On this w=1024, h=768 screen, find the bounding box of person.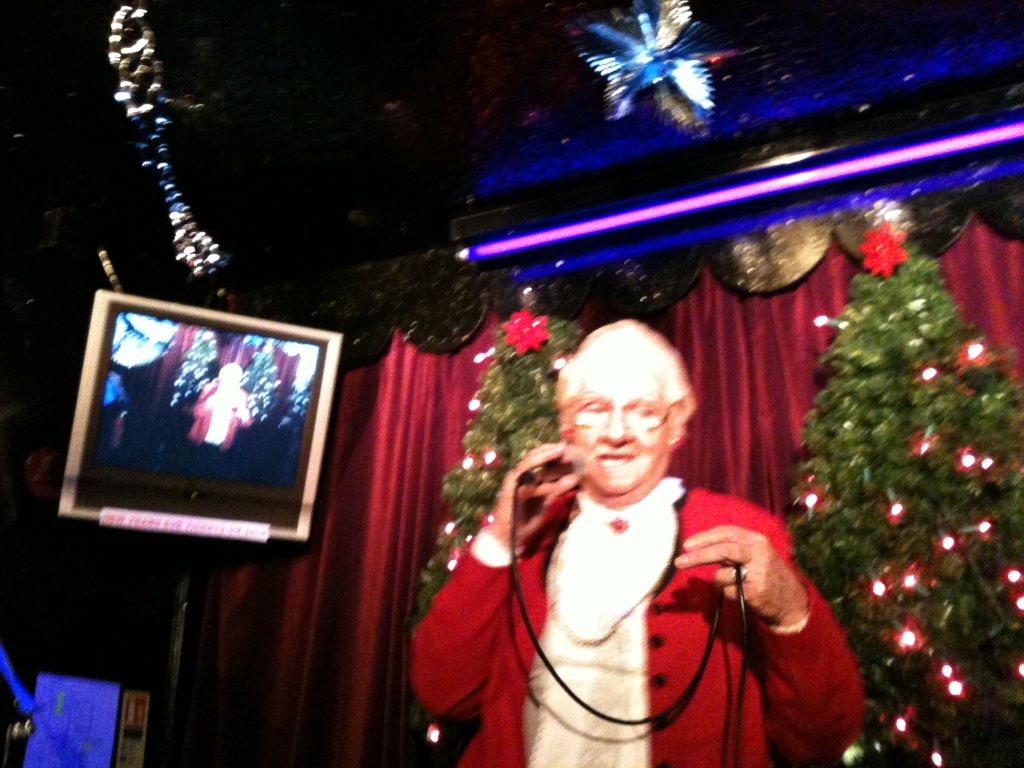
Bounding box: bbox=[414, 247, 838, 747].
